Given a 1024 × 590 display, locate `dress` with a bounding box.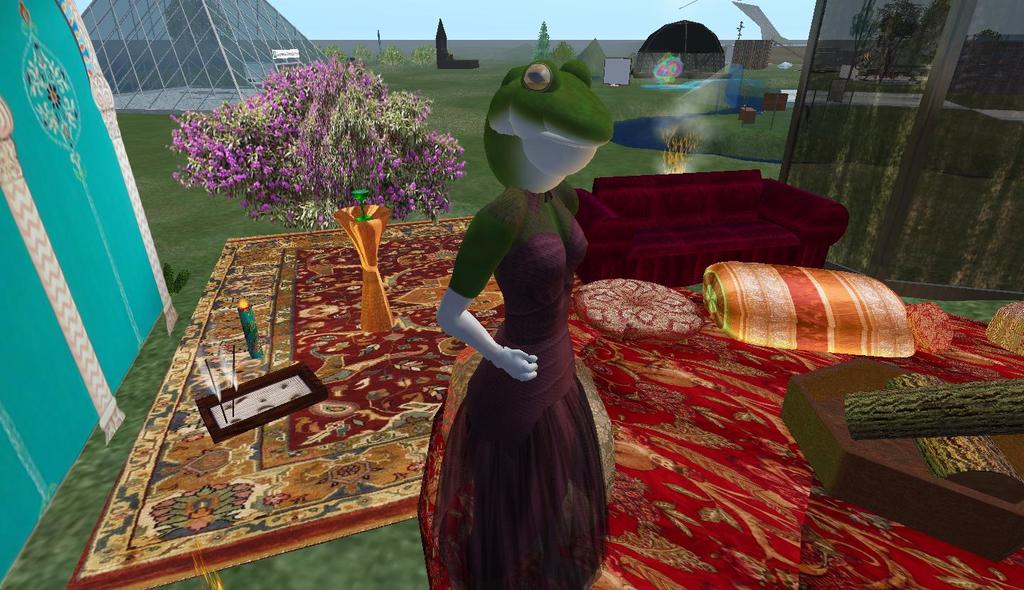
Located: [left=430, top=187, right=599, bottom=589].
